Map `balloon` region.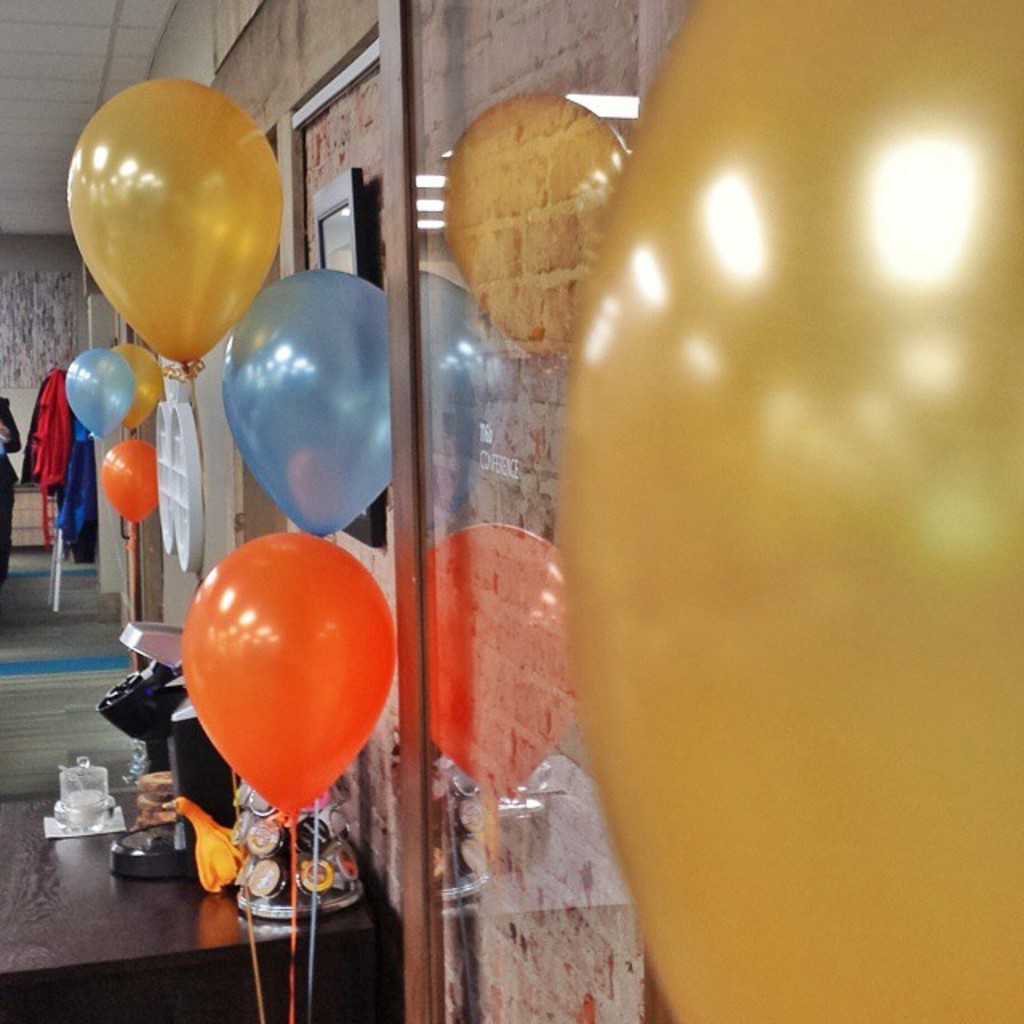
Mapped to 221, 272, 392, 541.
